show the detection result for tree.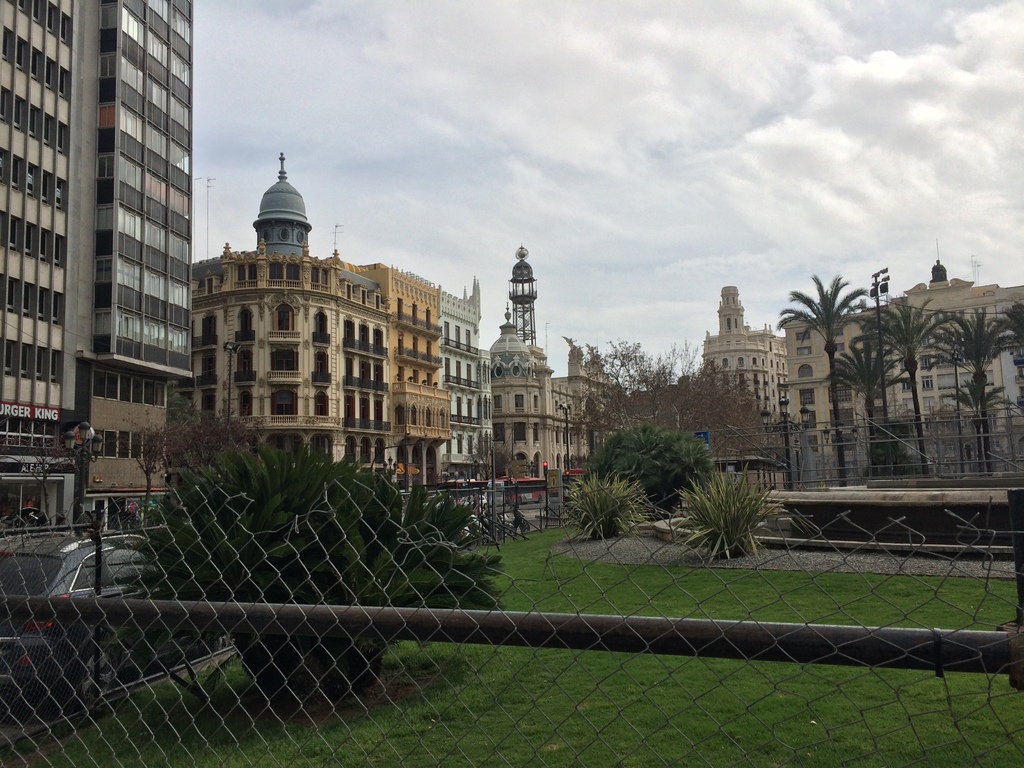
(927,311,1019,466).
